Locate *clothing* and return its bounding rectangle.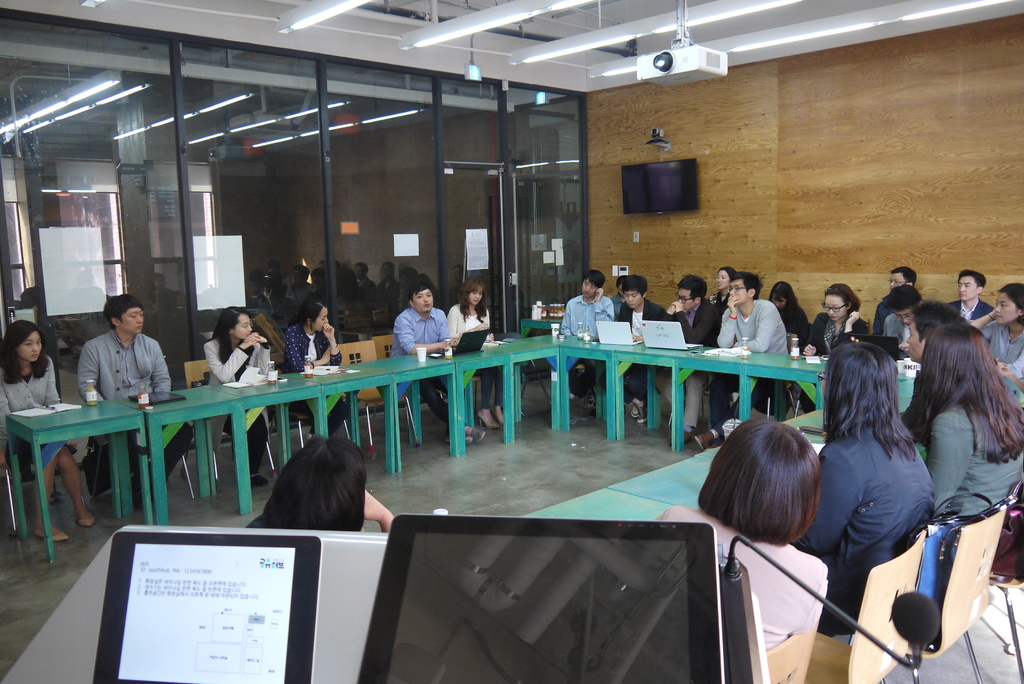
{"left": 983, "top": 323, "right": 1023, "bottom": 379}.
